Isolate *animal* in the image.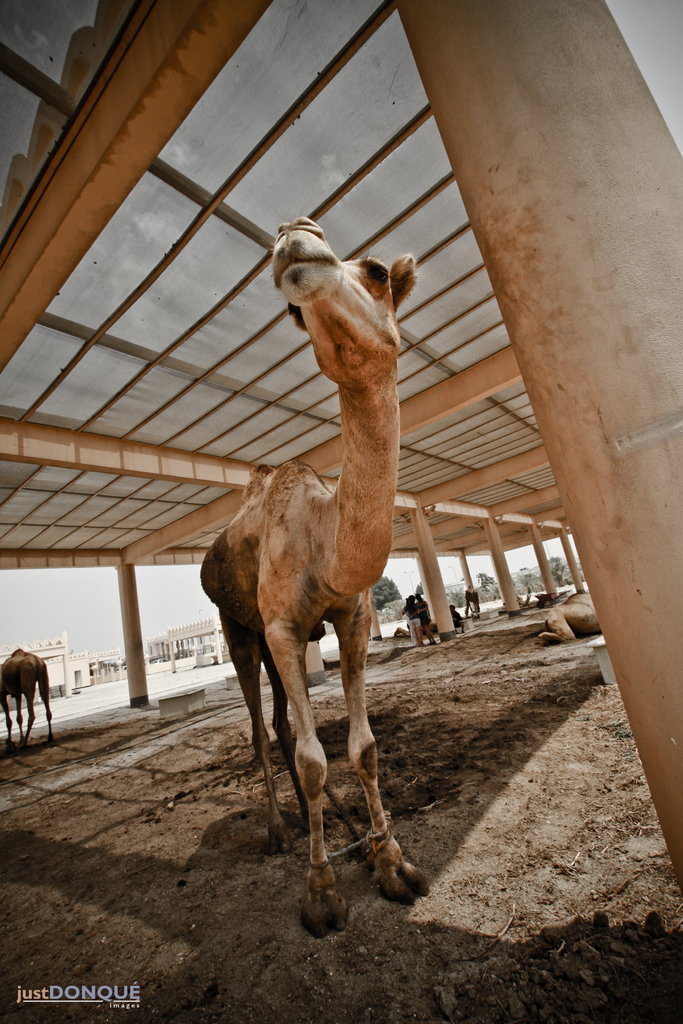
Isolated region: [x1=0, y1=650, x2=53, y2=741].
